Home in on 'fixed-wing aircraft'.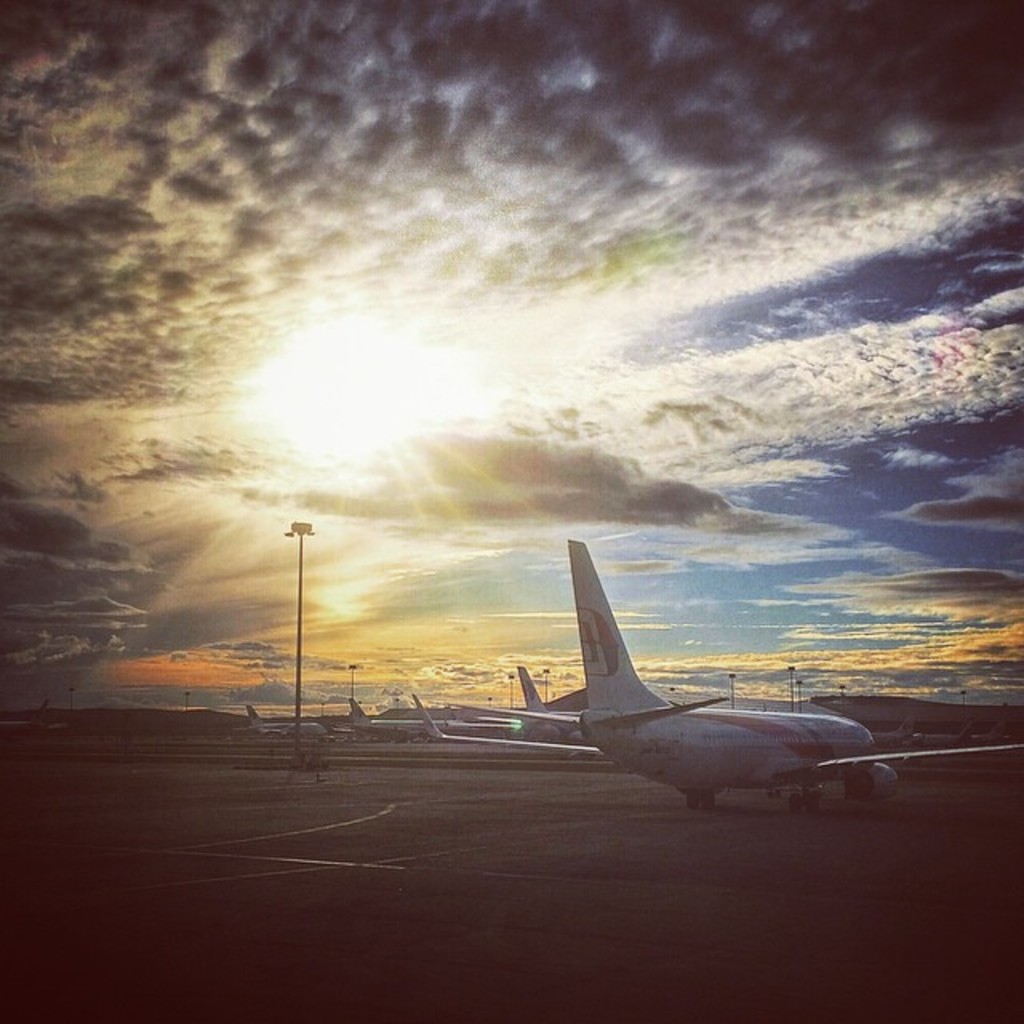
Homed in at bbox=[478, 662, 584, 755].
